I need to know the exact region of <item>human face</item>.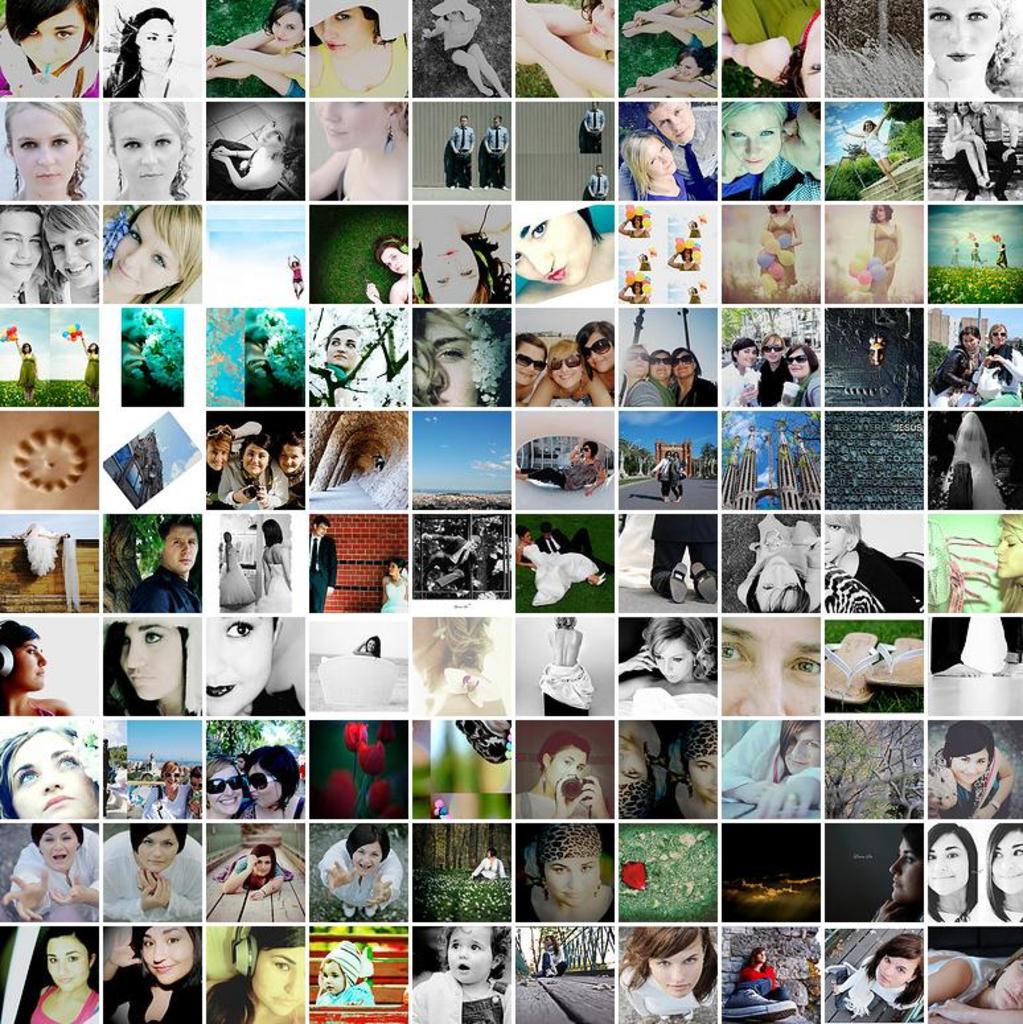
Region: crop(760, 336, 784, 362).
